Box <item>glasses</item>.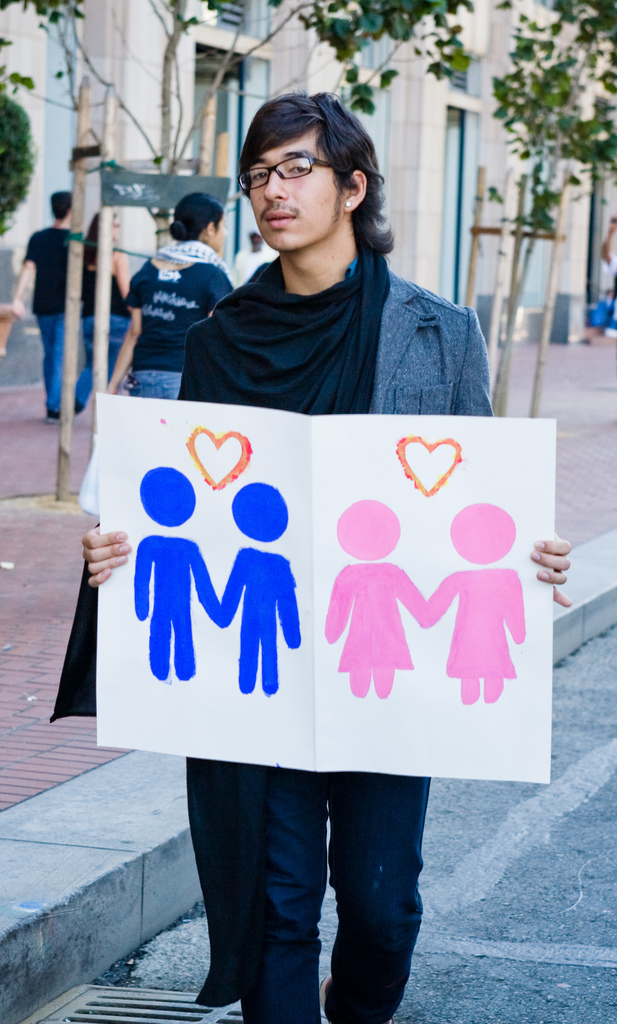
<region>234, 145, 348, 187</region>.
